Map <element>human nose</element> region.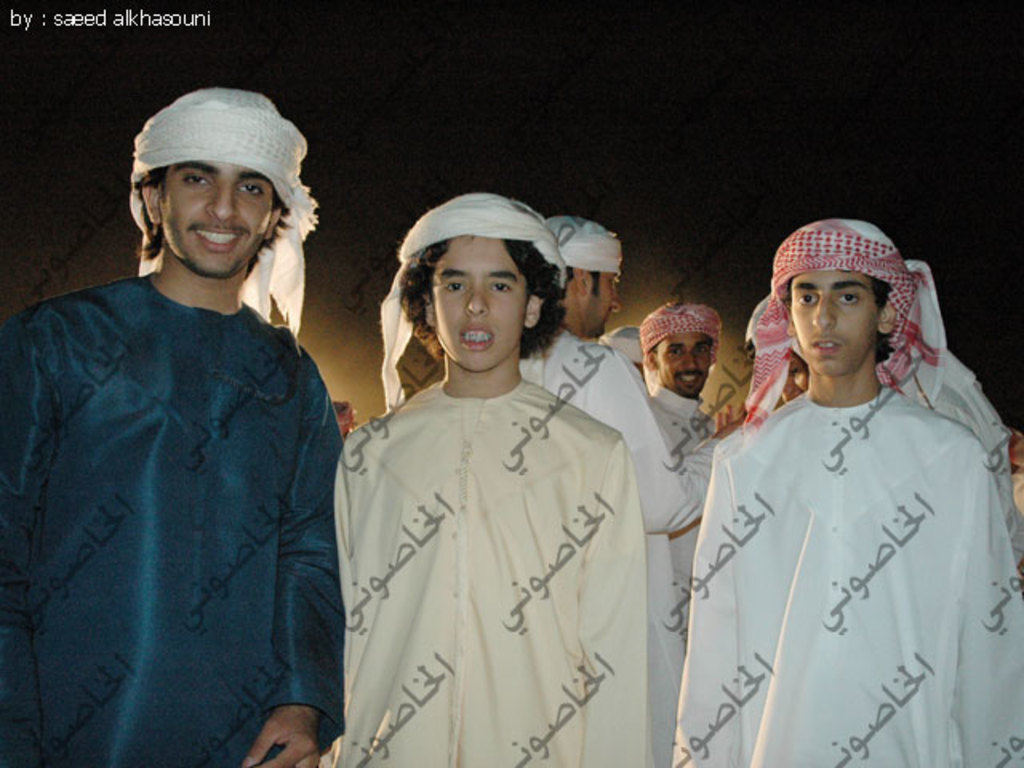
Mapped to <bbox>469, 282, 490, 317</bbox>.
